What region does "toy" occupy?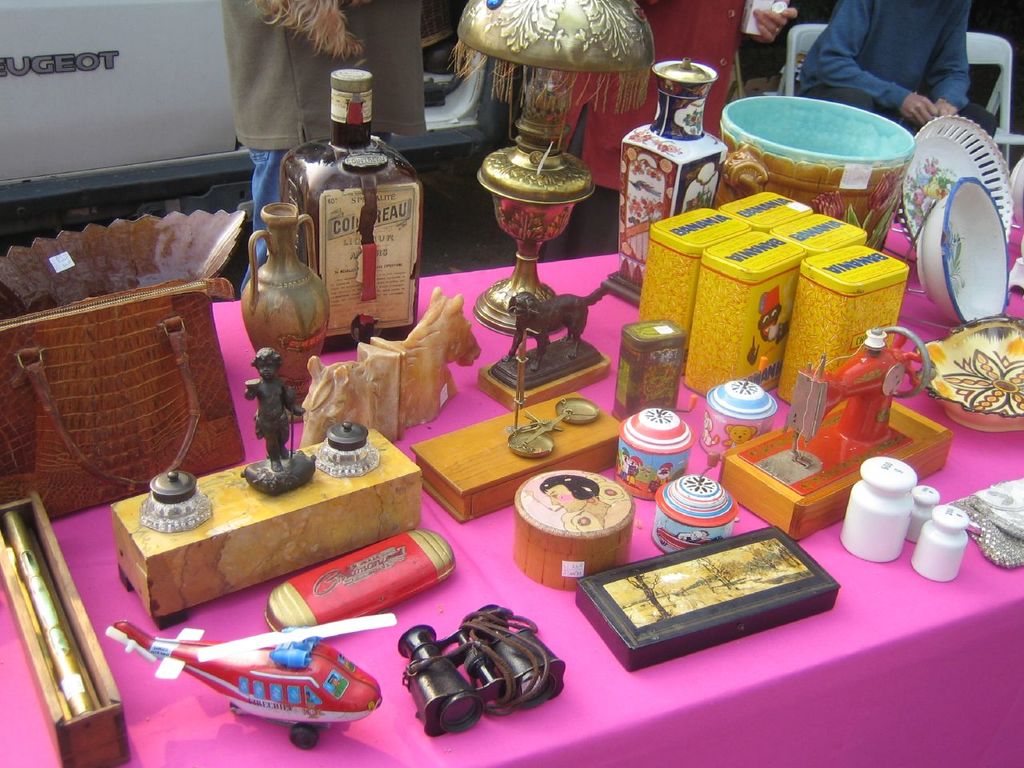
241/201/327/421.
